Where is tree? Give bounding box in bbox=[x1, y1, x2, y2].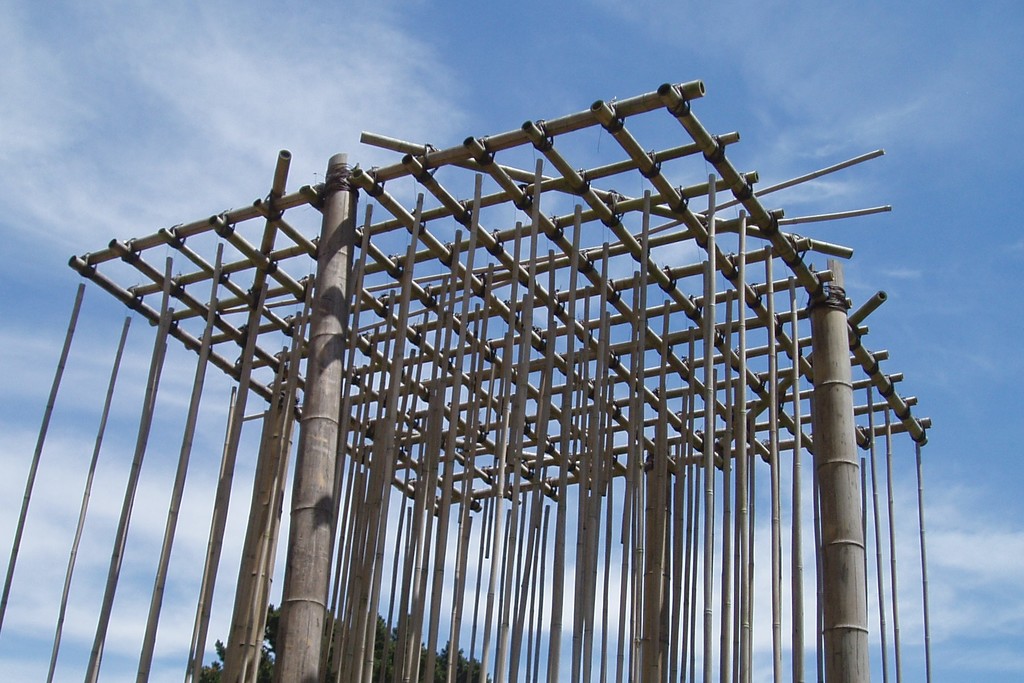
bbox=[189, 598, 492, 682].
